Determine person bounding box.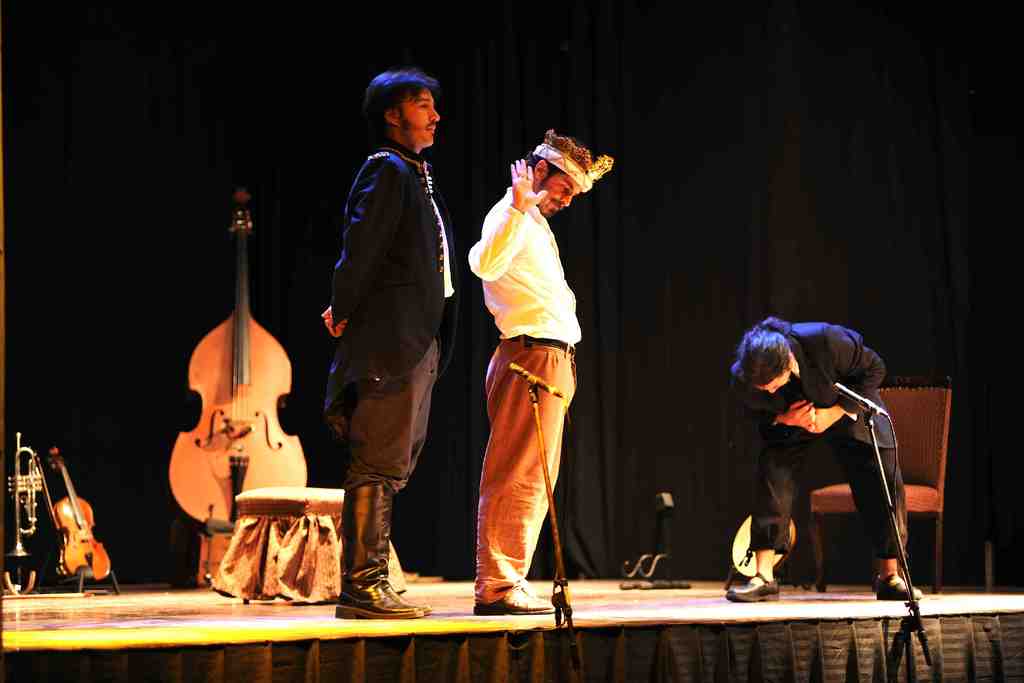
Determined: x1=328 y1=70 x2=459 y2=621.
